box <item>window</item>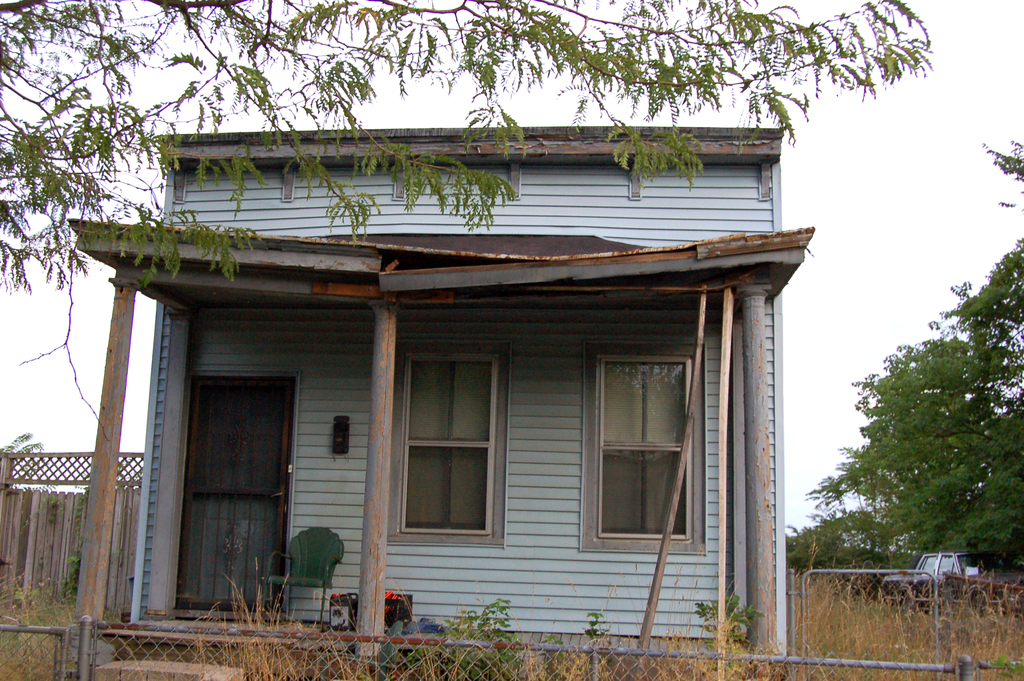
{"x1": 394, "y1": 349, "x2": 493, "y2": 534}
